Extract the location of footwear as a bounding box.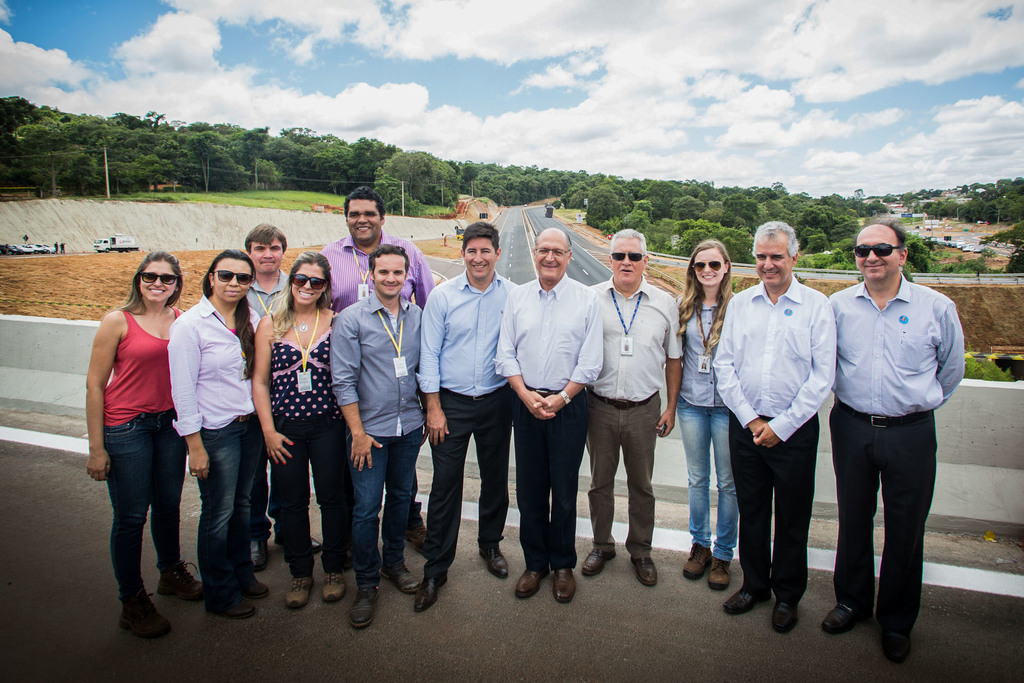
x1=118 y1=583 x2=166 y2=642.
